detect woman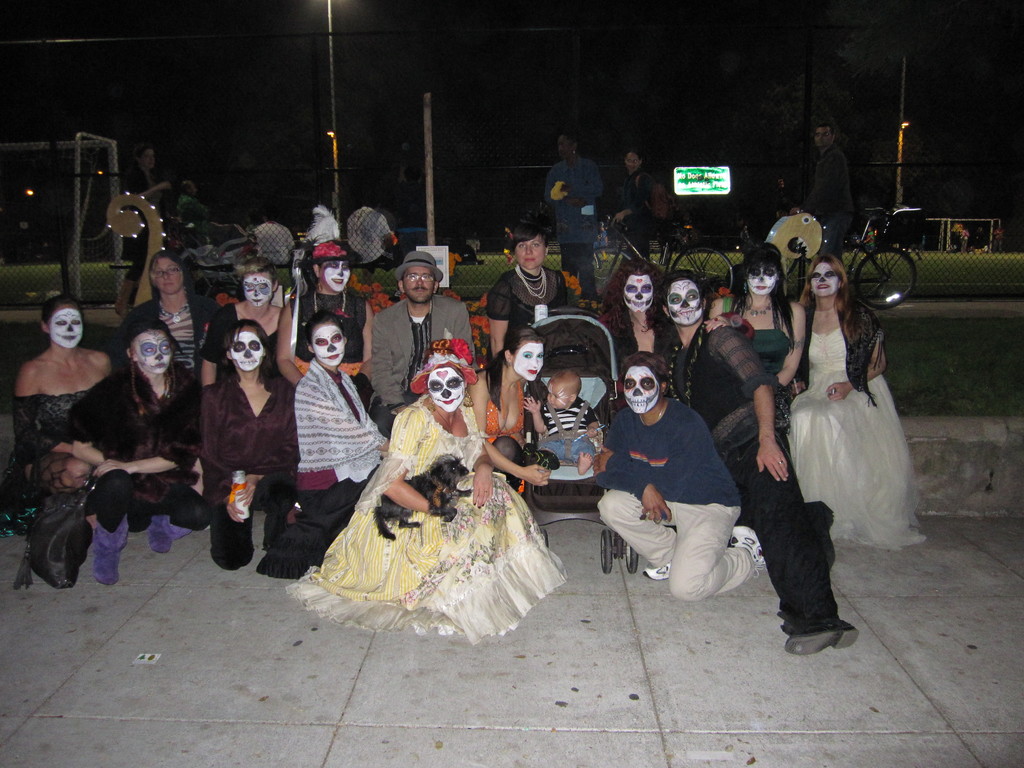
[x1=489, y1=220, x2=572, y2=355]
